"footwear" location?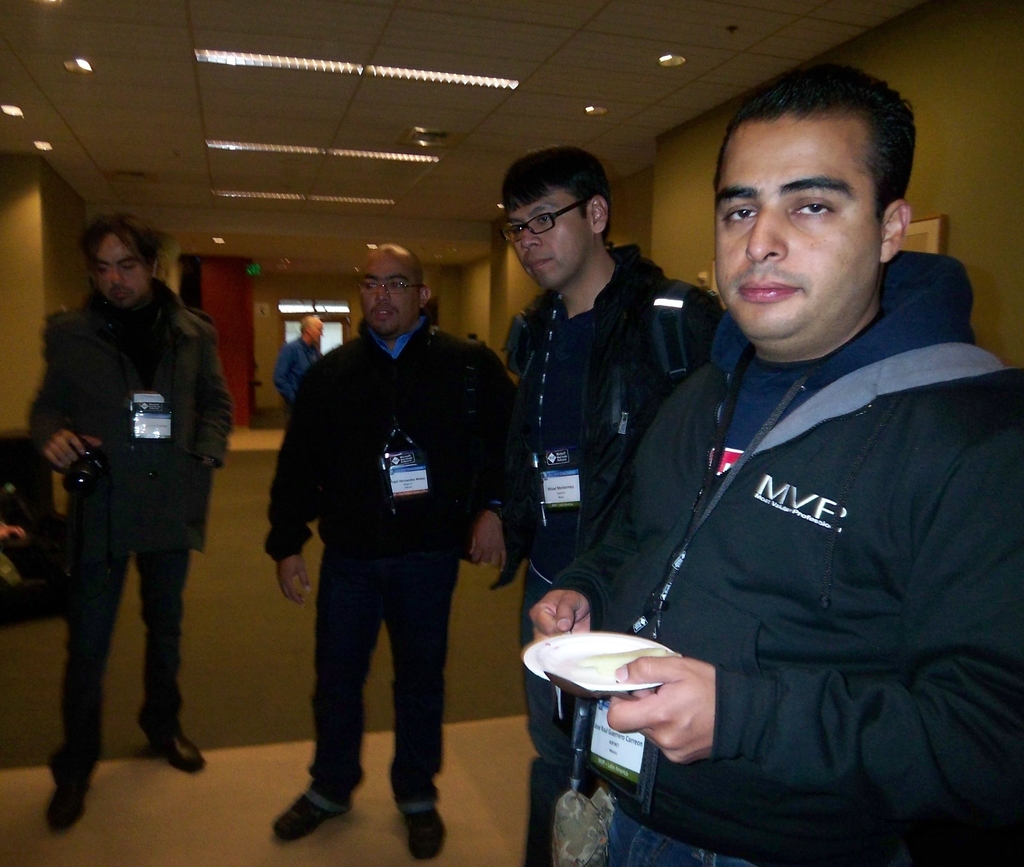
x1=277 y1=745 x2=356 y2=850
